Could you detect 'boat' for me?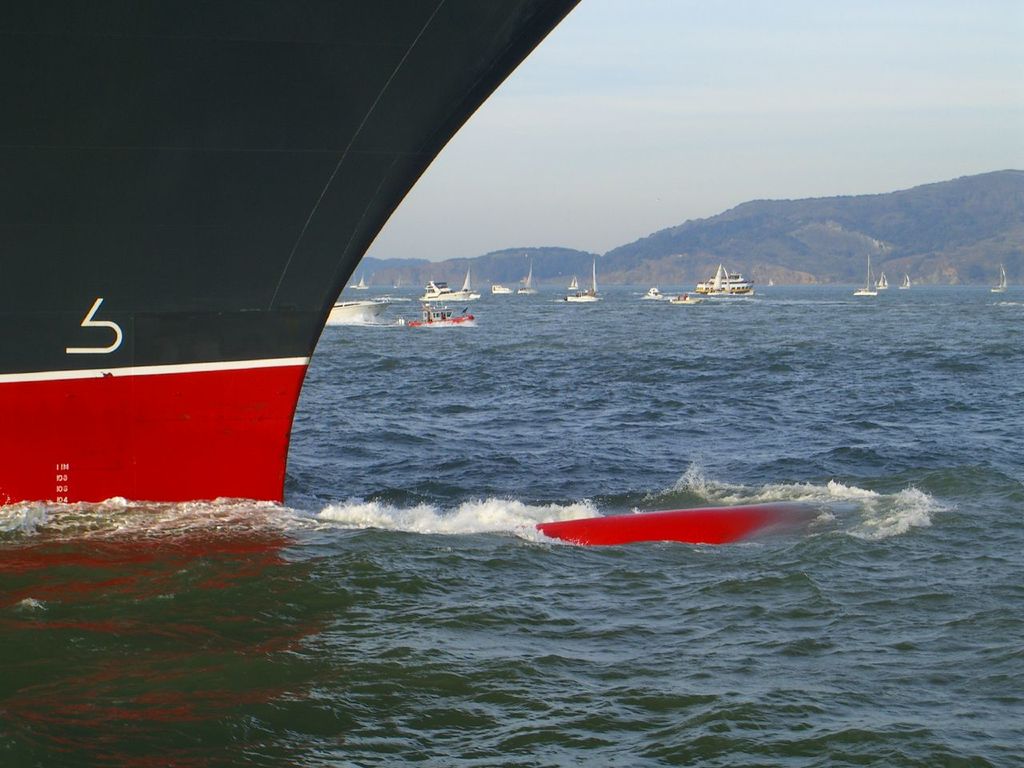
Detection result: Rect(410, 298, 476, 330).
